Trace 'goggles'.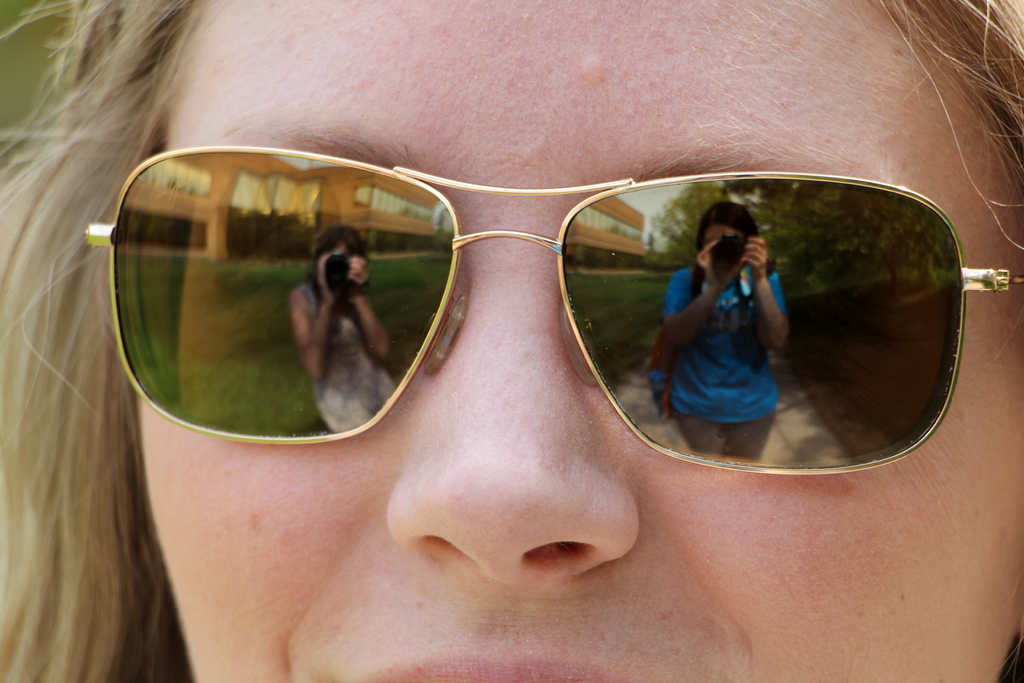
Traced to box(102, 136, 973, 501).
